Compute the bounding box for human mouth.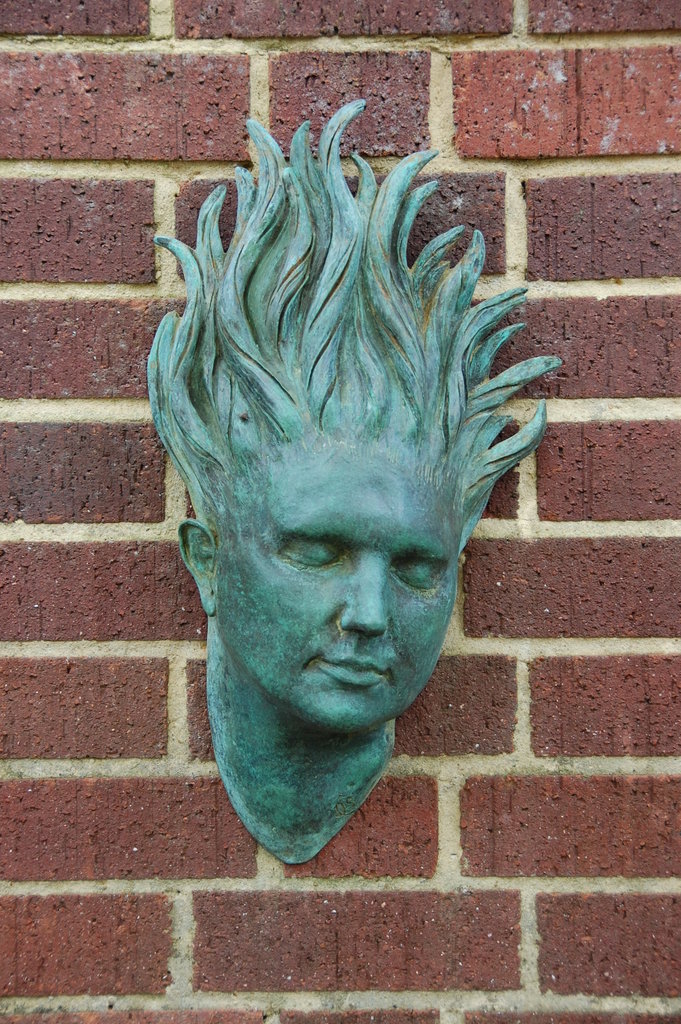
[x1=312, y1=650, x2=394, y2=687].
